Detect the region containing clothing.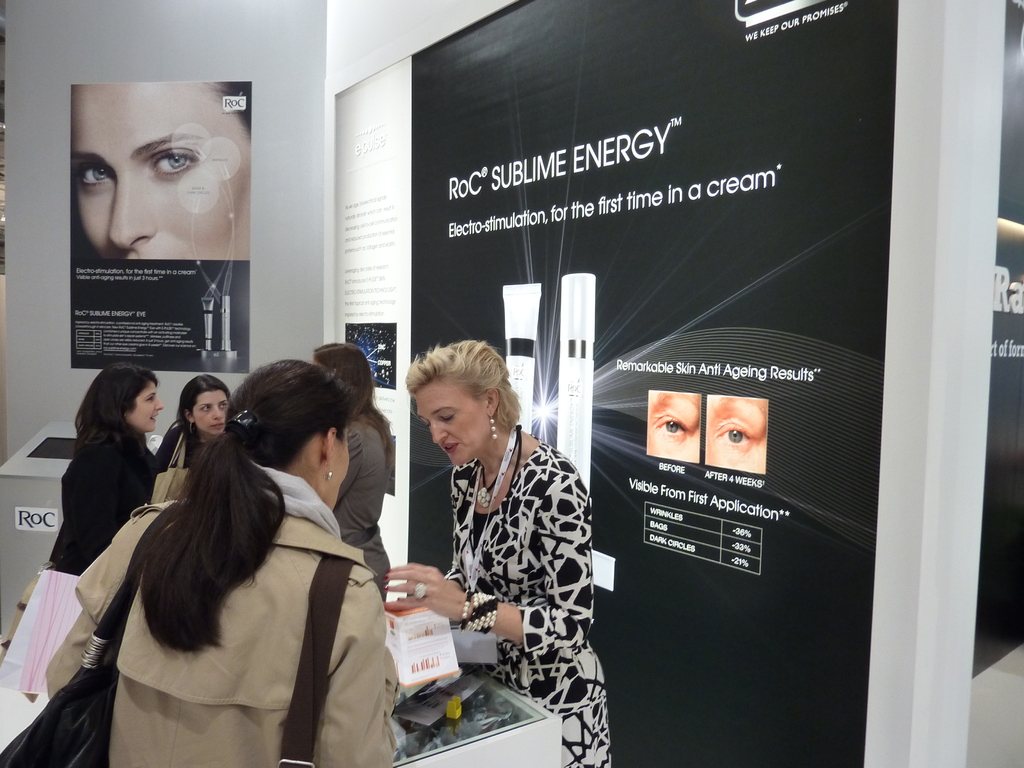
l=331, t=420, r=390, b=599.
